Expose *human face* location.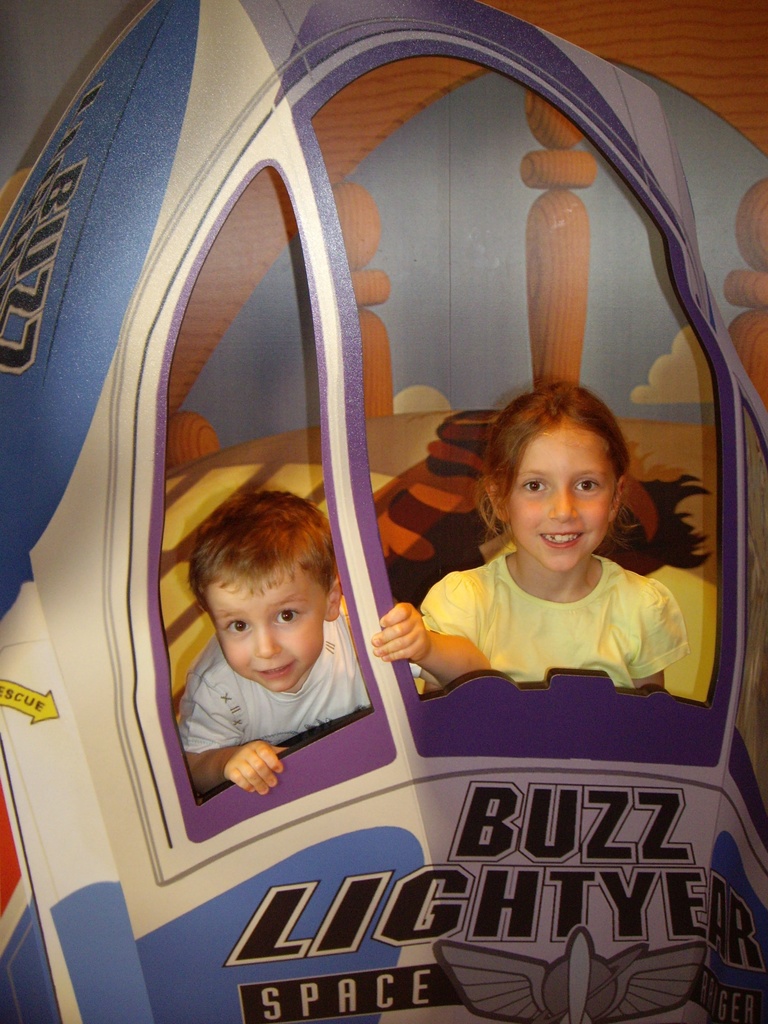
Exposed at crop(207, 568, 324, 694).
